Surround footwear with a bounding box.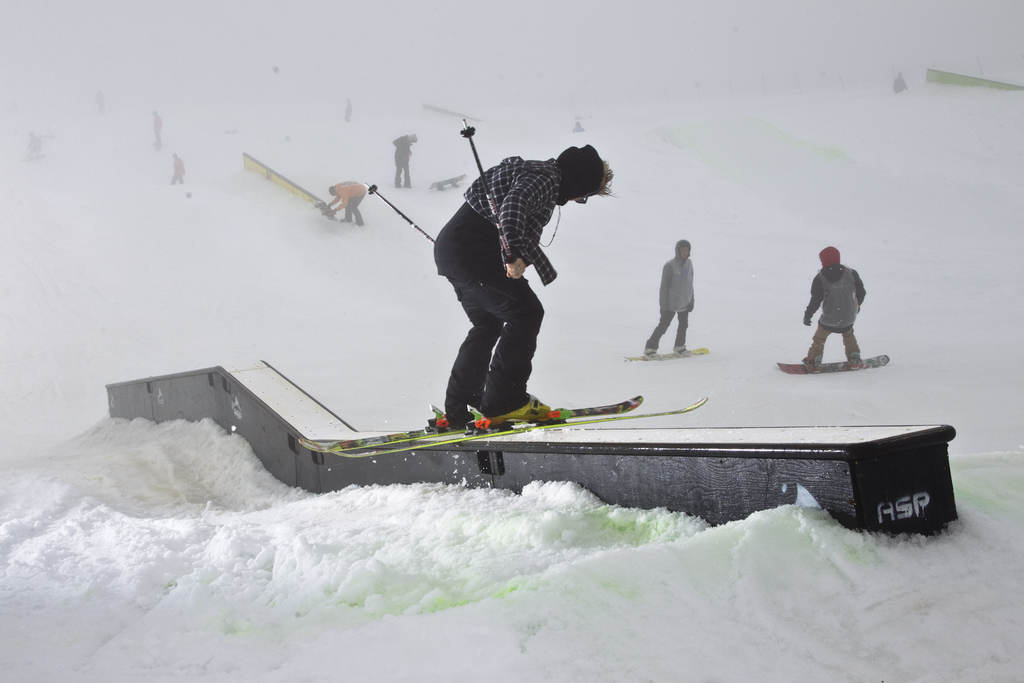
675,342,693,357.
